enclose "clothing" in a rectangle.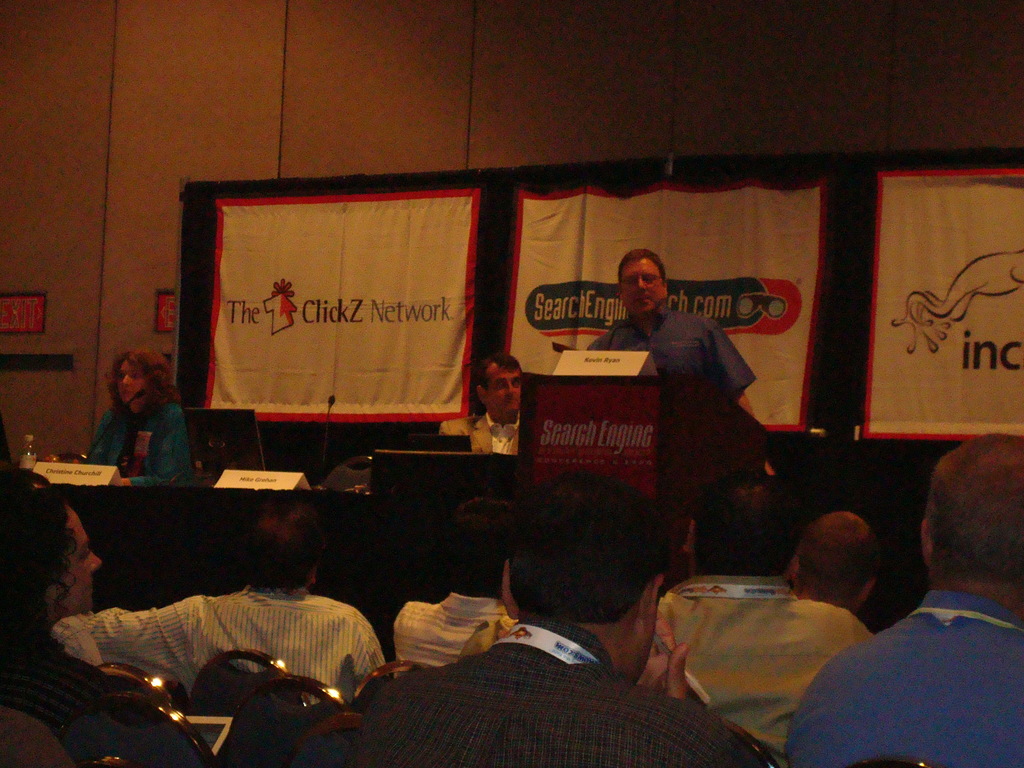
[x1=81, y1=400, x2=192, y2=485].
